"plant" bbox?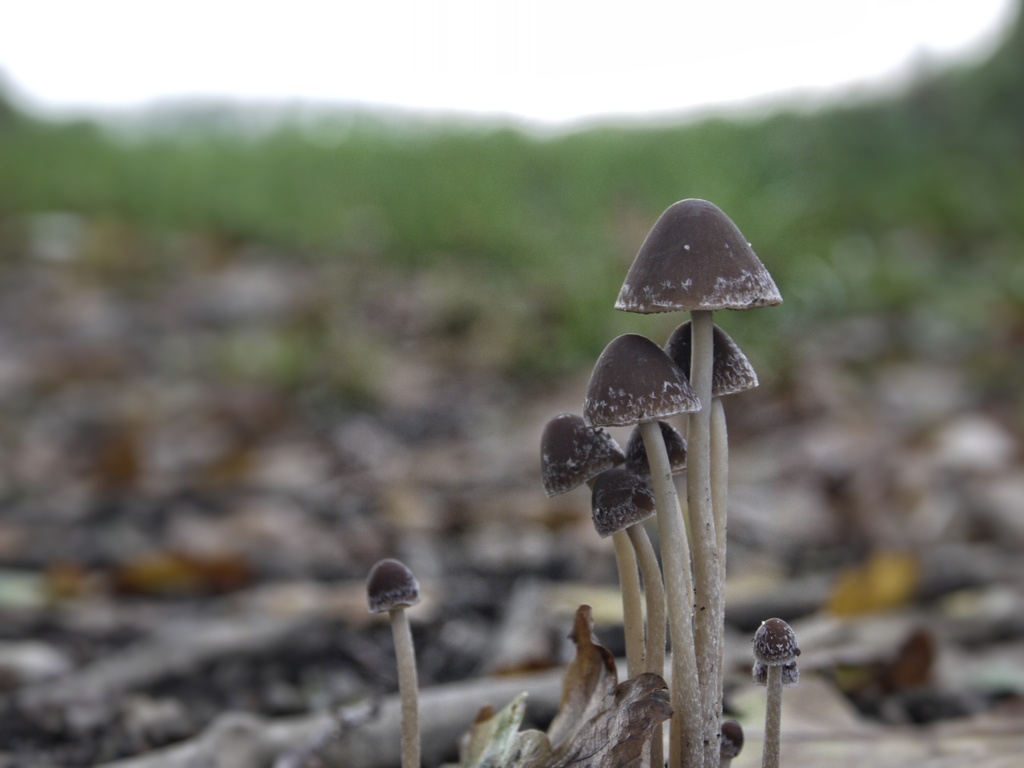
(left=664, top=306, right=783, bottom=767)
